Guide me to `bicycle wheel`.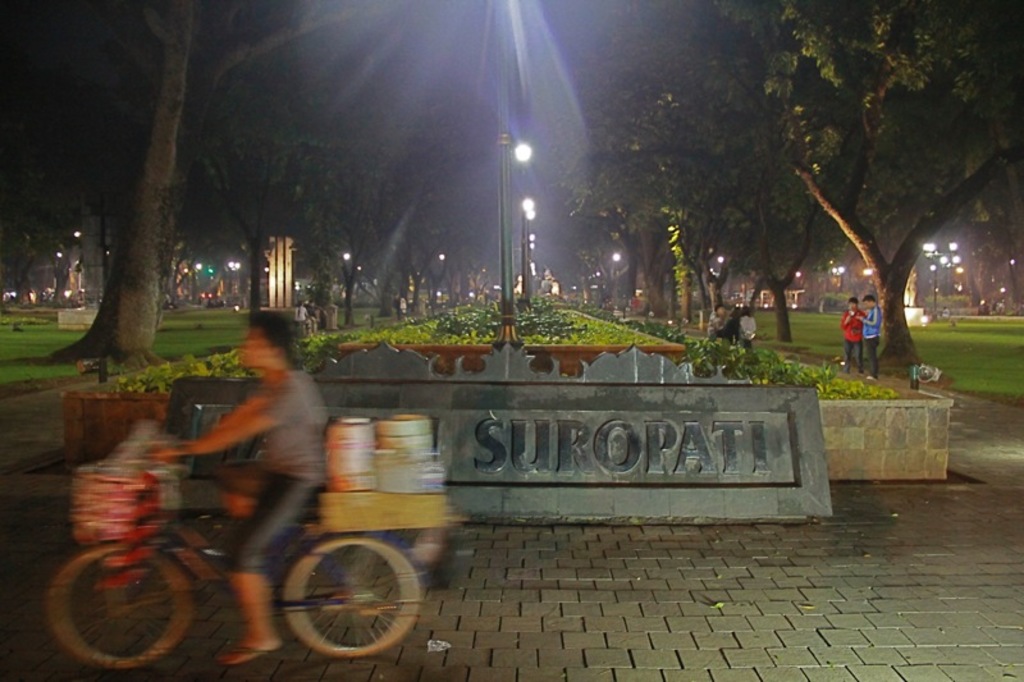
Guidance: bbox(269, 526, 428, 664).
